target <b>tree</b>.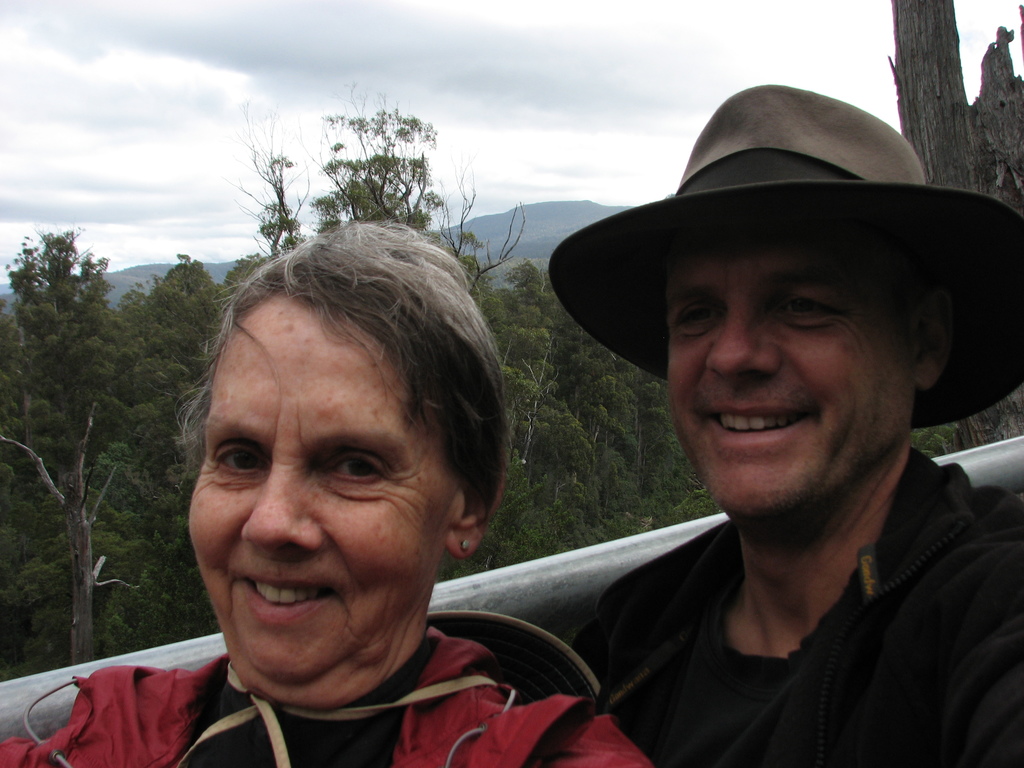
Target region: Rect(898, 0, 1023, 239).
